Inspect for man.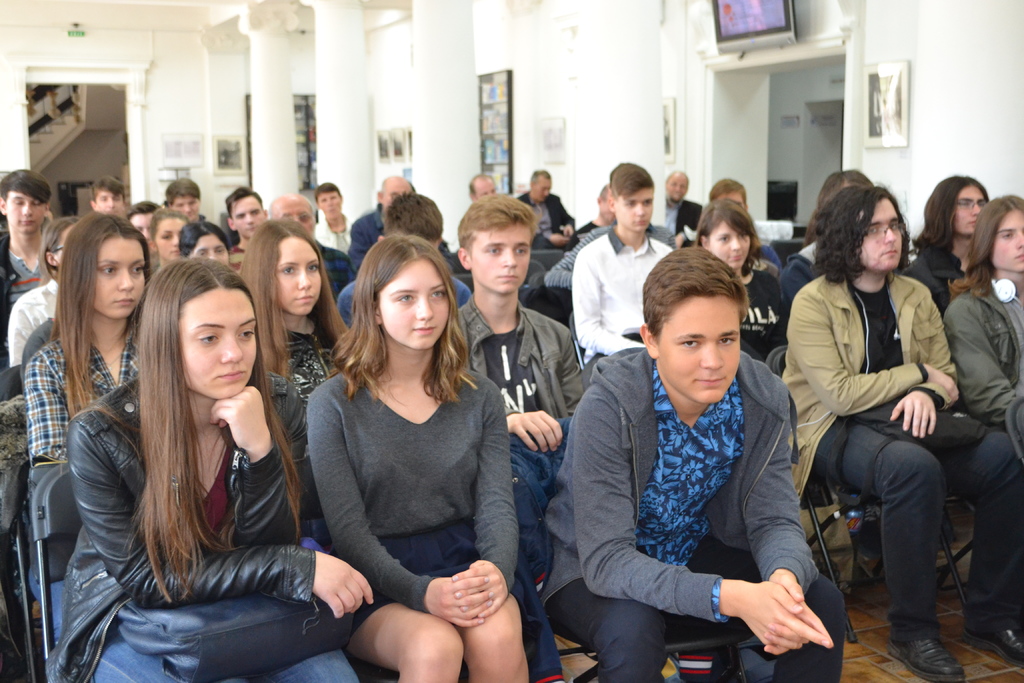
Inspection: x1=458, y1=192, x2=582, y2=492.
